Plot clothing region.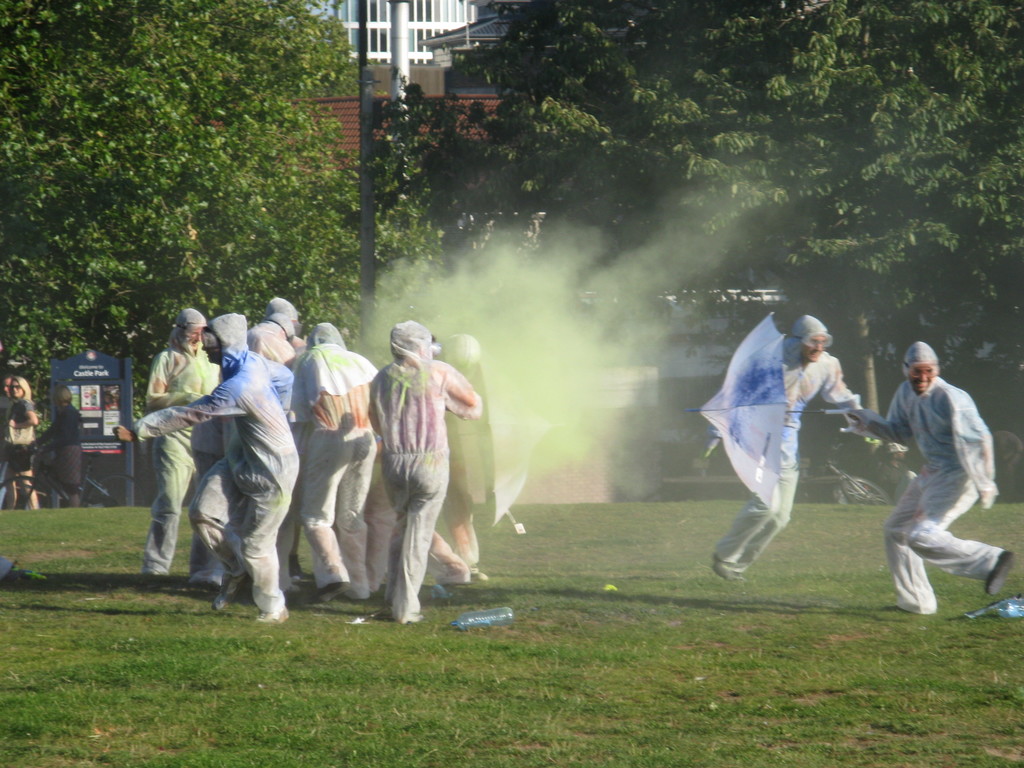
Plotted at {"x1": 0, "y1": 388, "x2": 38, "y2": 467}.
